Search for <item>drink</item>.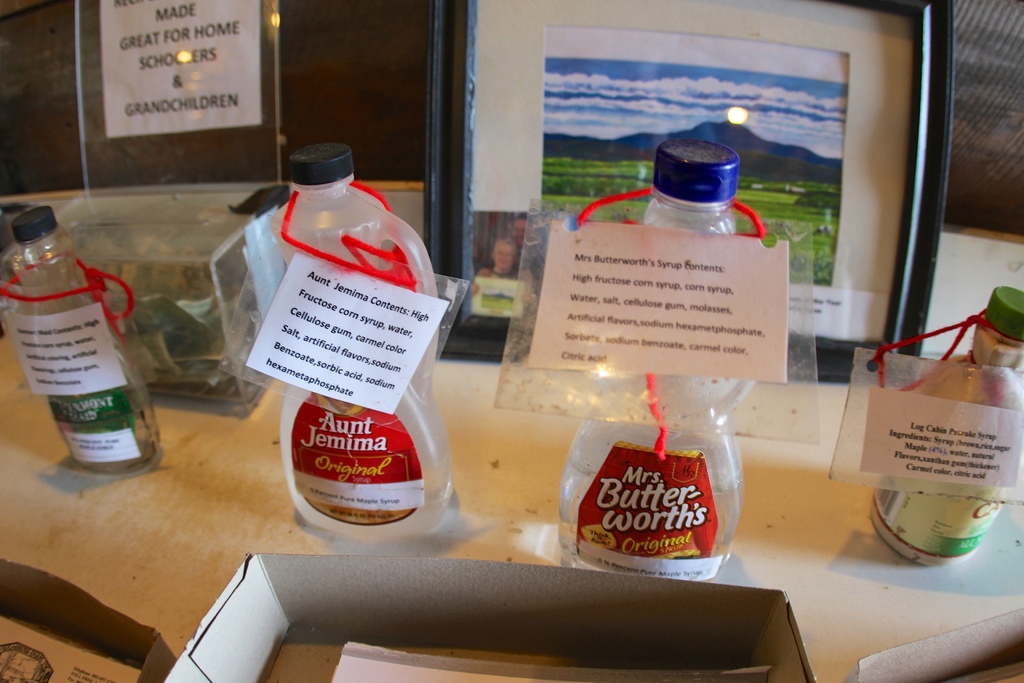
Found at box(559, 451, 746, 548).
